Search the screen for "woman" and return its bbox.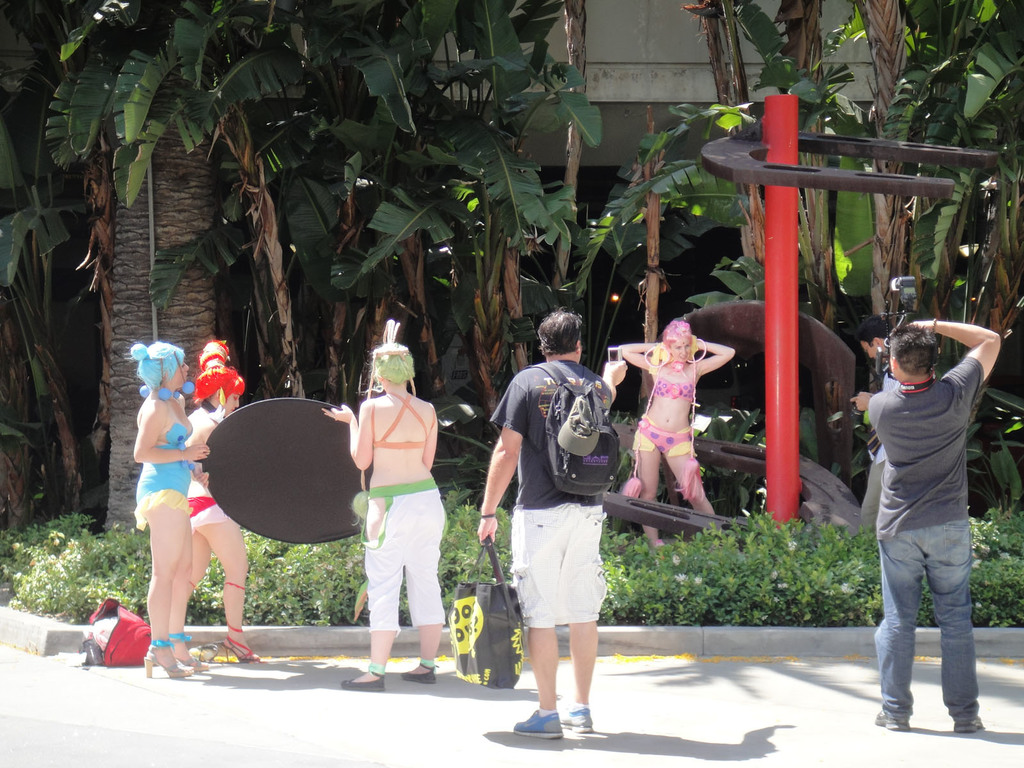
Found: [316,319,449,693].
